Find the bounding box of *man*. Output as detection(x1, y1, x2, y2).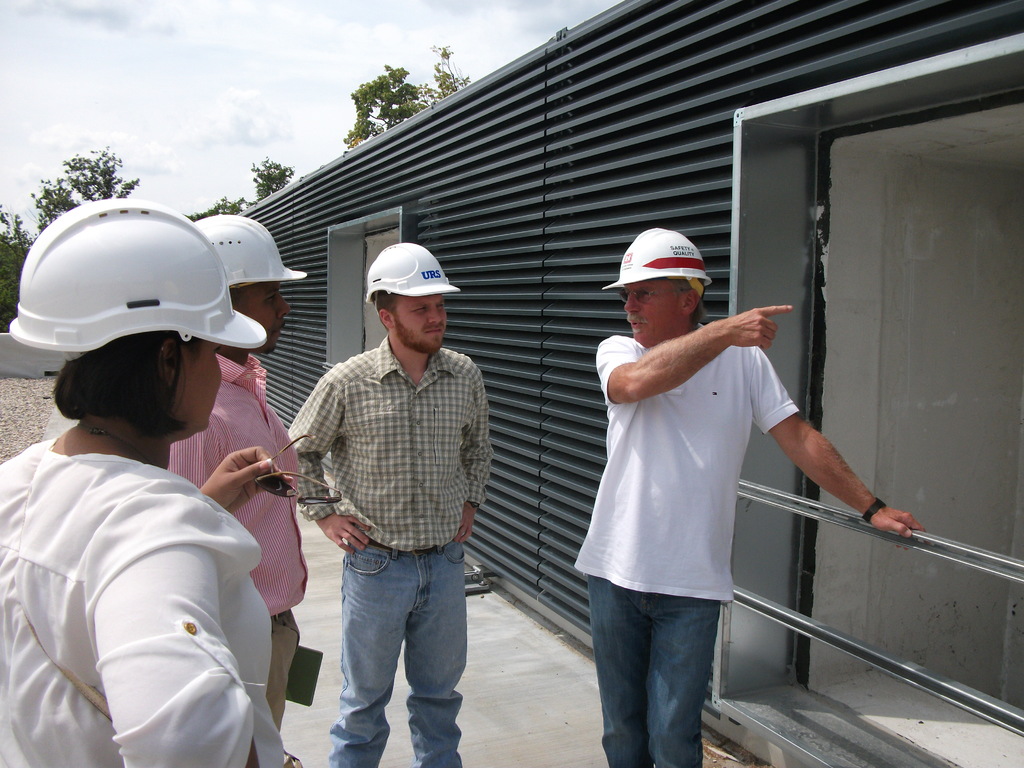
detection(278, 252, 498, 744).
